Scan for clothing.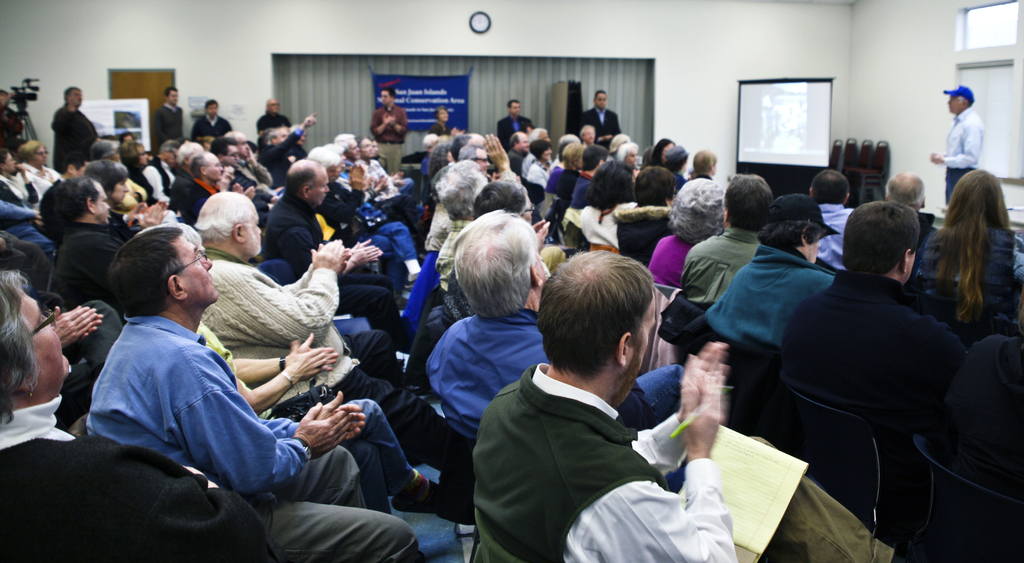
Scan result: bbox=[346, 158, 400, 196].
